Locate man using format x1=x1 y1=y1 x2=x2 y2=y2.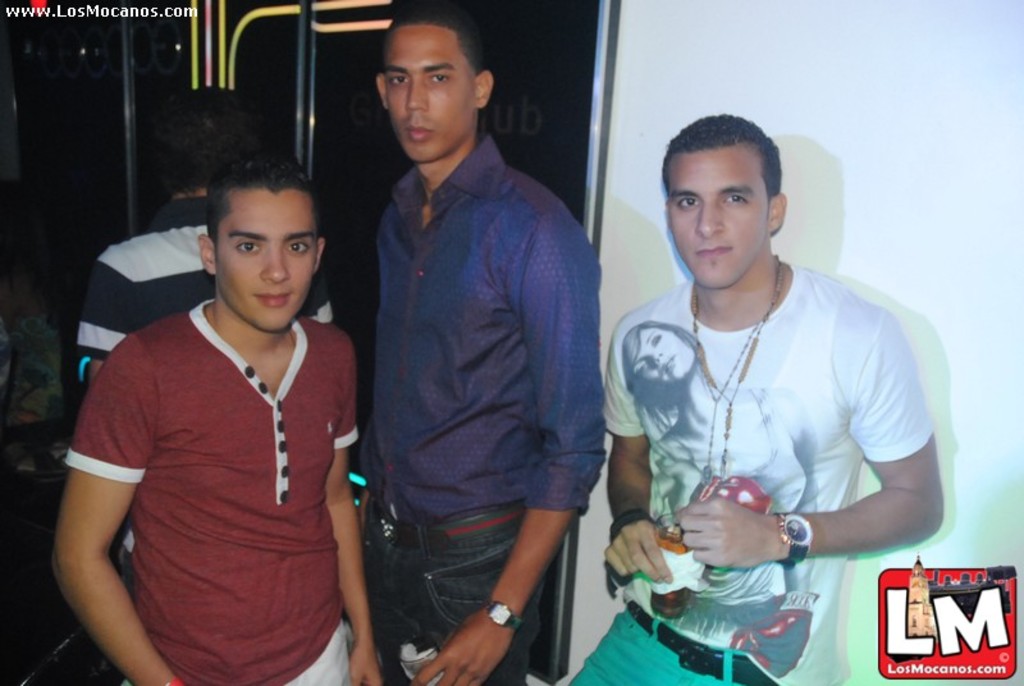
x1=328 y1=4 x2=620 y2=680.
